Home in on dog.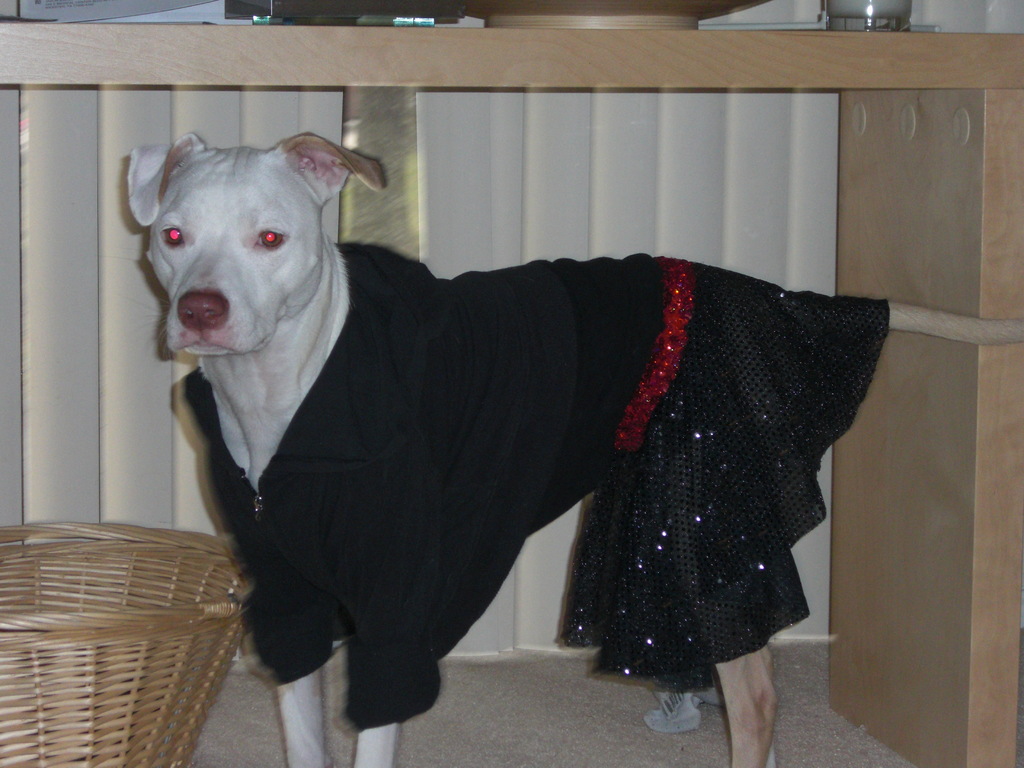
Homed in at 127 131 1023 767.
